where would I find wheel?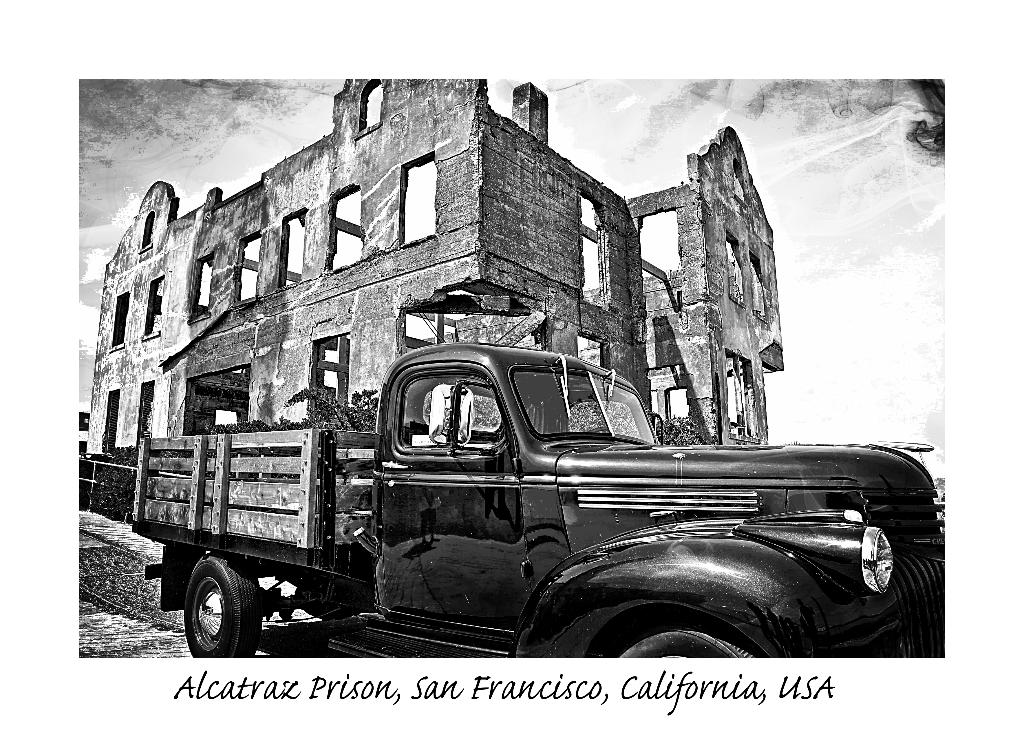
At [182, 551, 263, 660].
